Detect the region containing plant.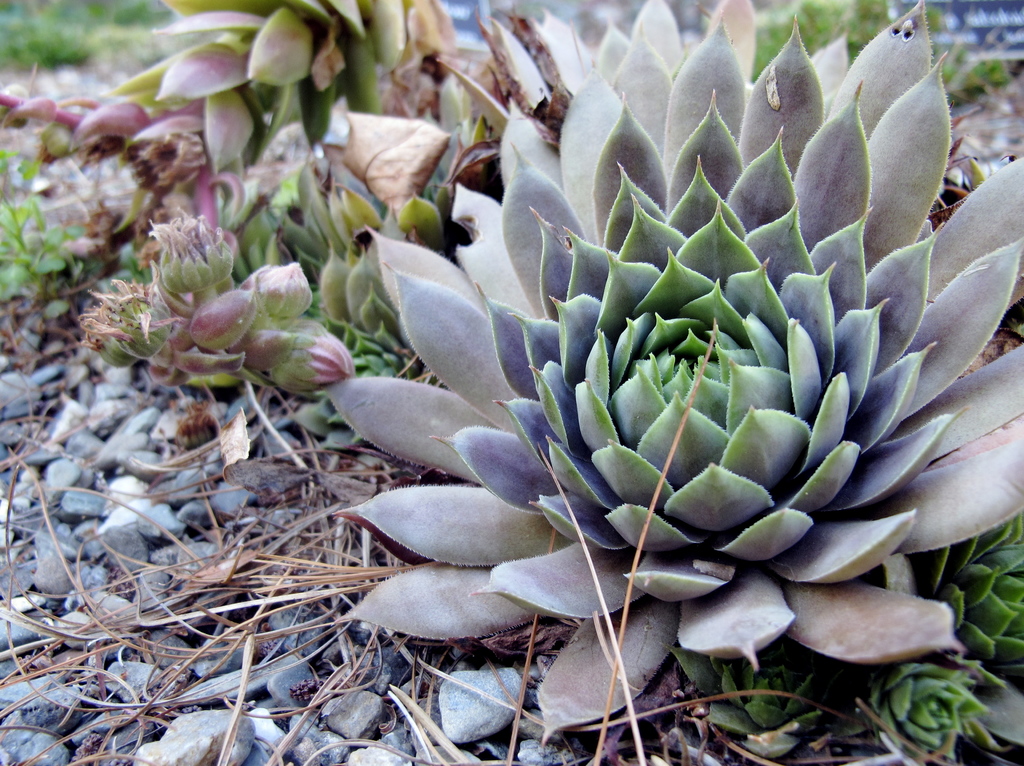
(x1=325, y1=4, x2=1023, y2=753).
